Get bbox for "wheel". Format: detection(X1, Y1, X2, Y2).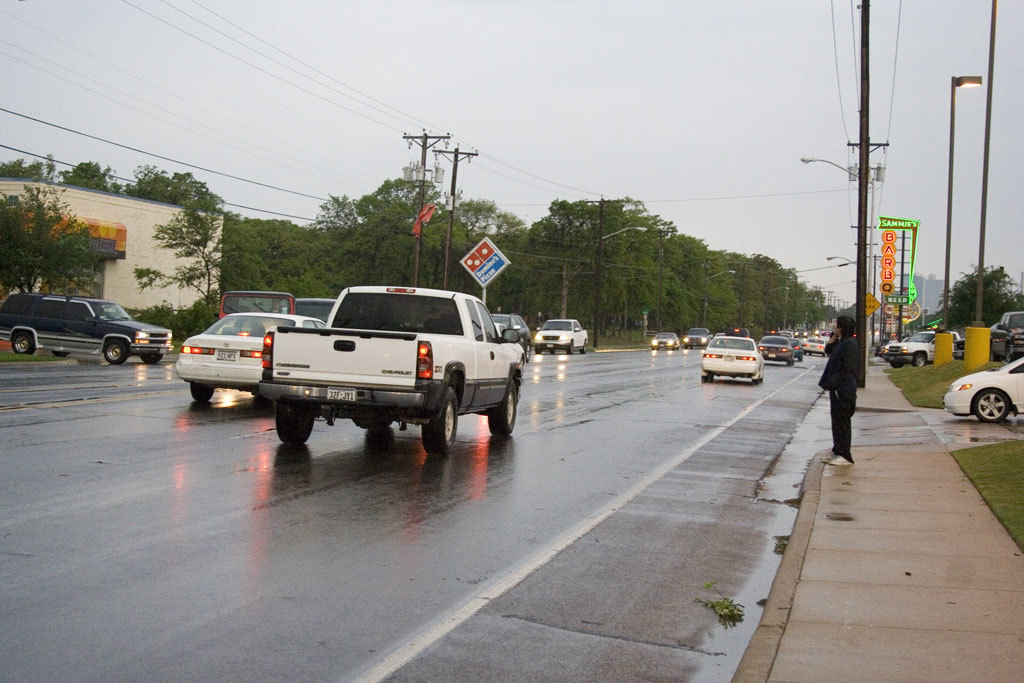
detection(532, 341, 544, 353).
